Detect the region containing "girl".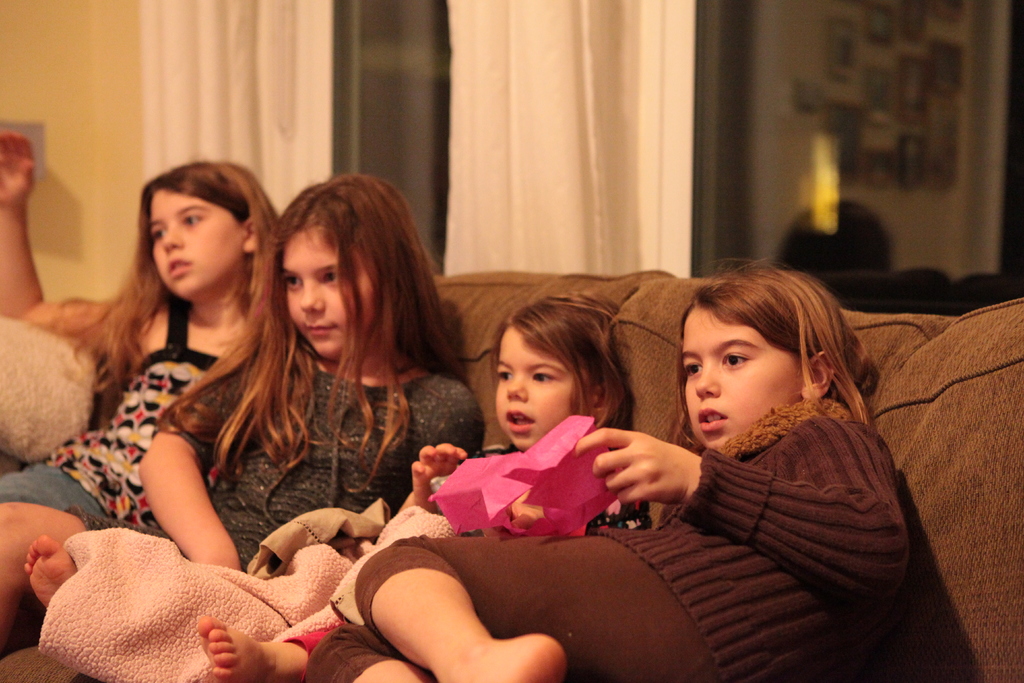
Rect(303, 253, 908, 682).
